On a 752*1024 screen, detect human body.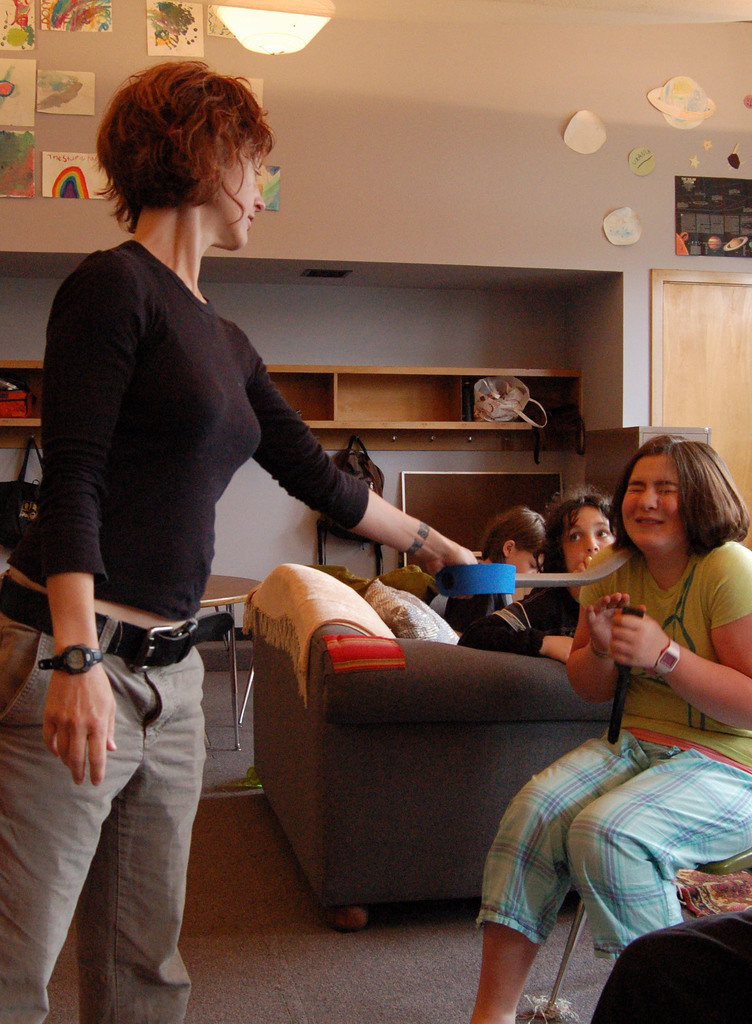
[left=511, top=461, right=741, bottom=966].
